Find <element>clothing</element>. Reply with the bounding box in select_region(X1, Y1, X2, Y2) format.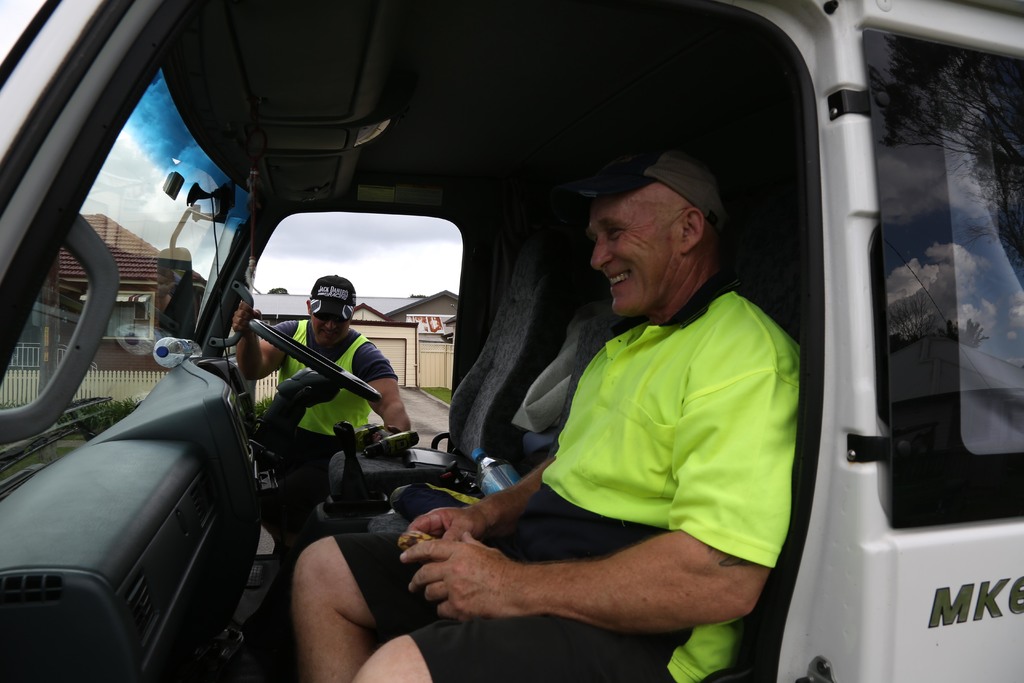
select_region(330, 267, 811, 682).
